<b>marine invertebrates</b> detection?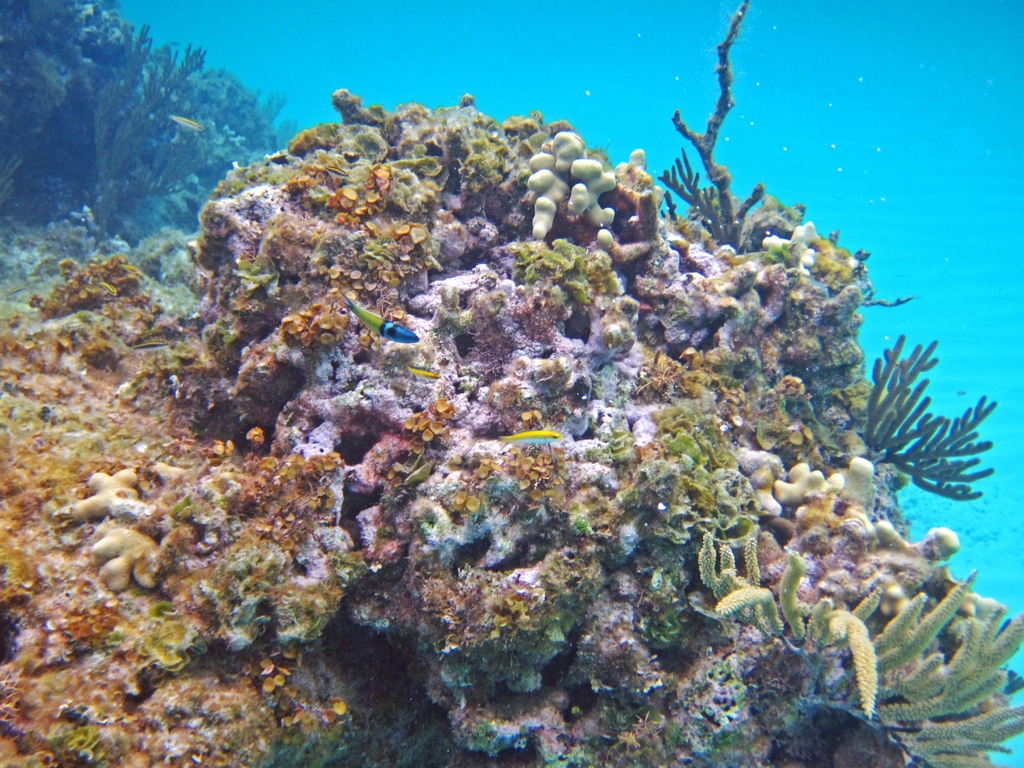
[36, 701, 116, 767]
